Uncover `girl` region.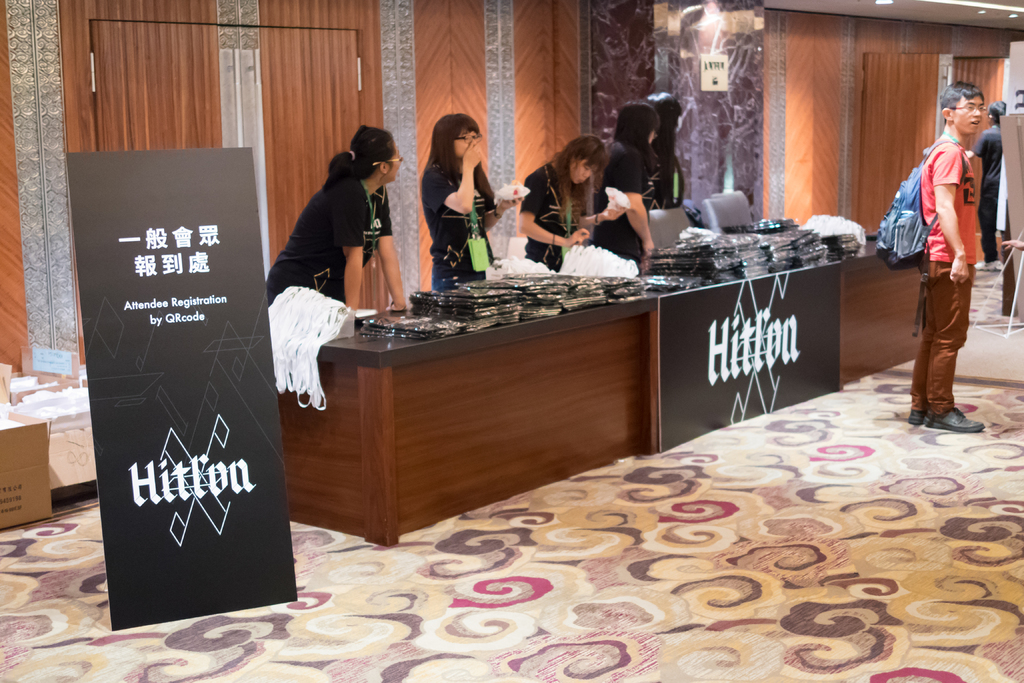
Uncovered: x1=258, y1=118, x2=413, y2=320.
